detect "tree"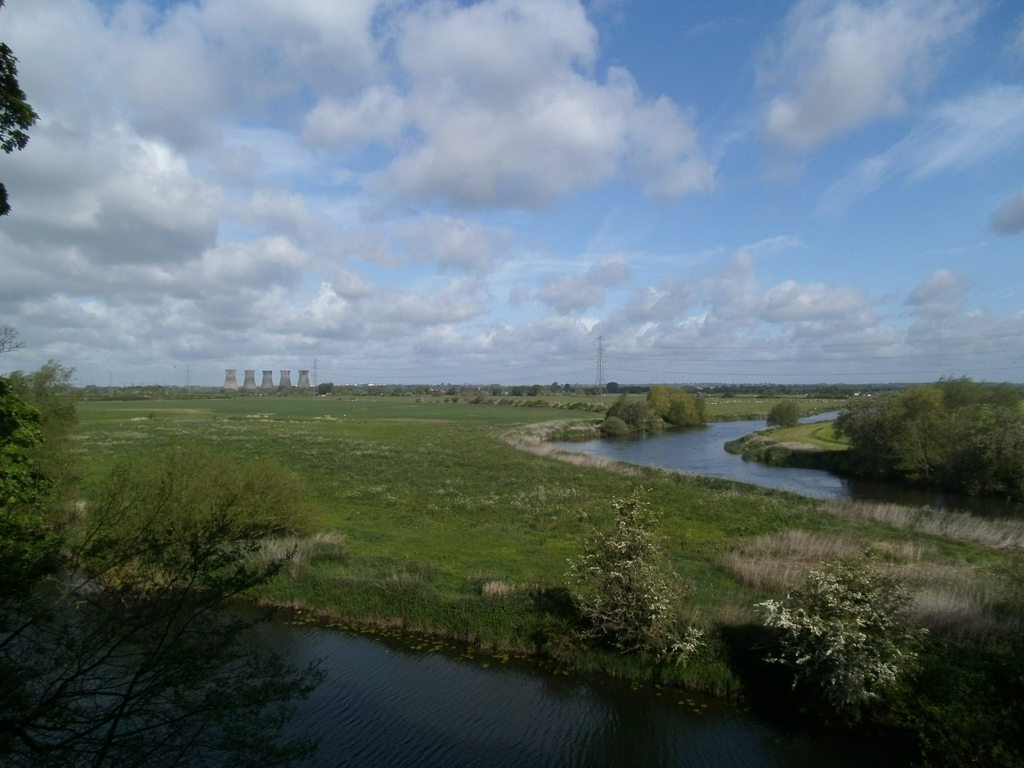
[563,382,572,394]
